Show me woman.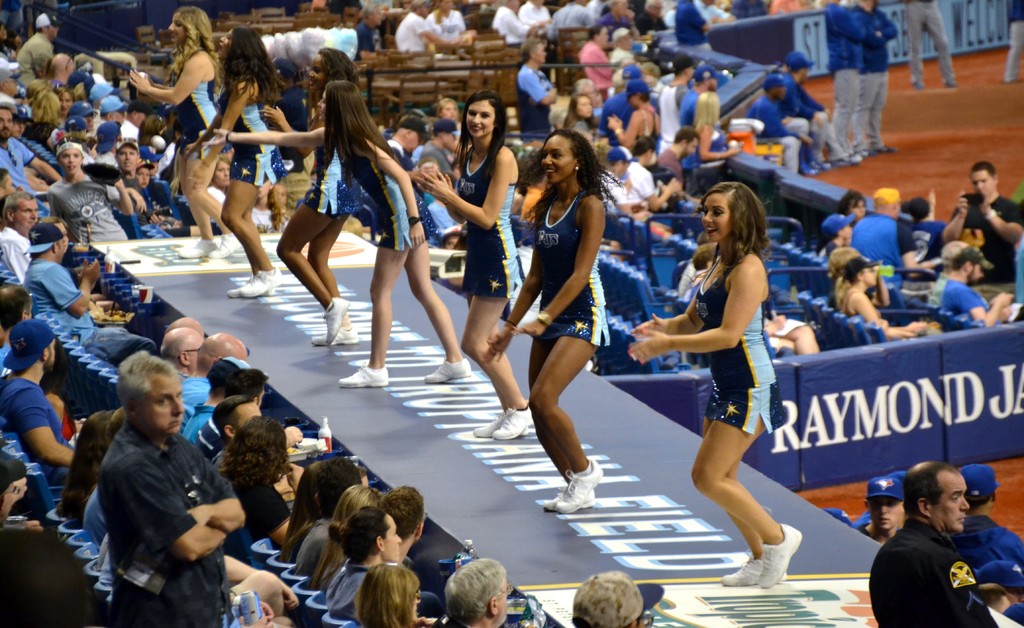
woman is here: (826, 242, 859, 306).
